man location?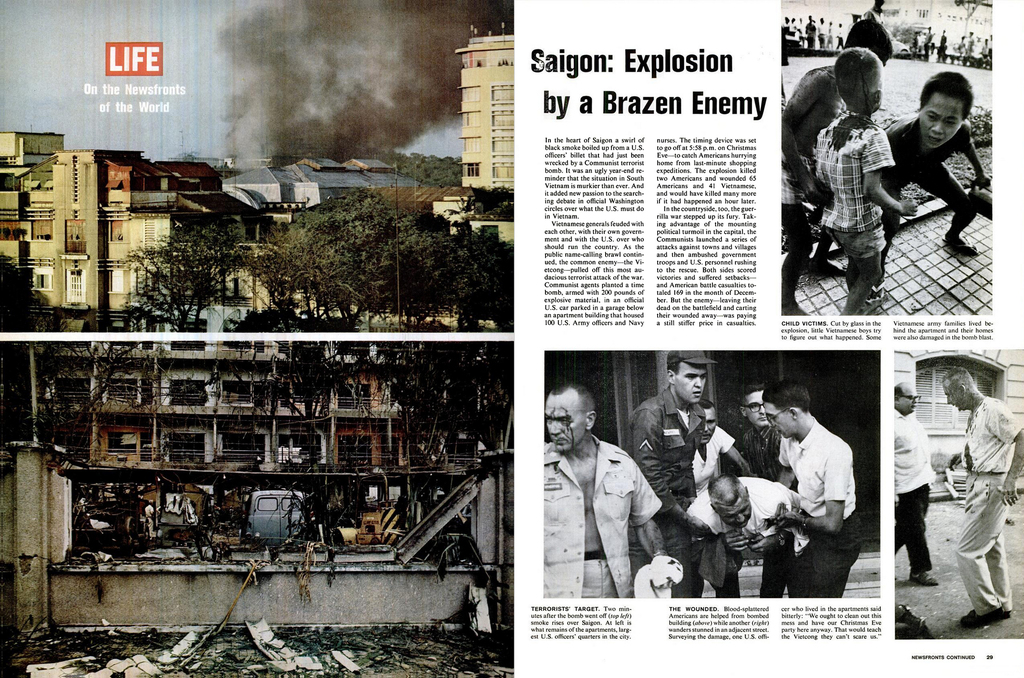
bbox(811, 35, 922, 311)
